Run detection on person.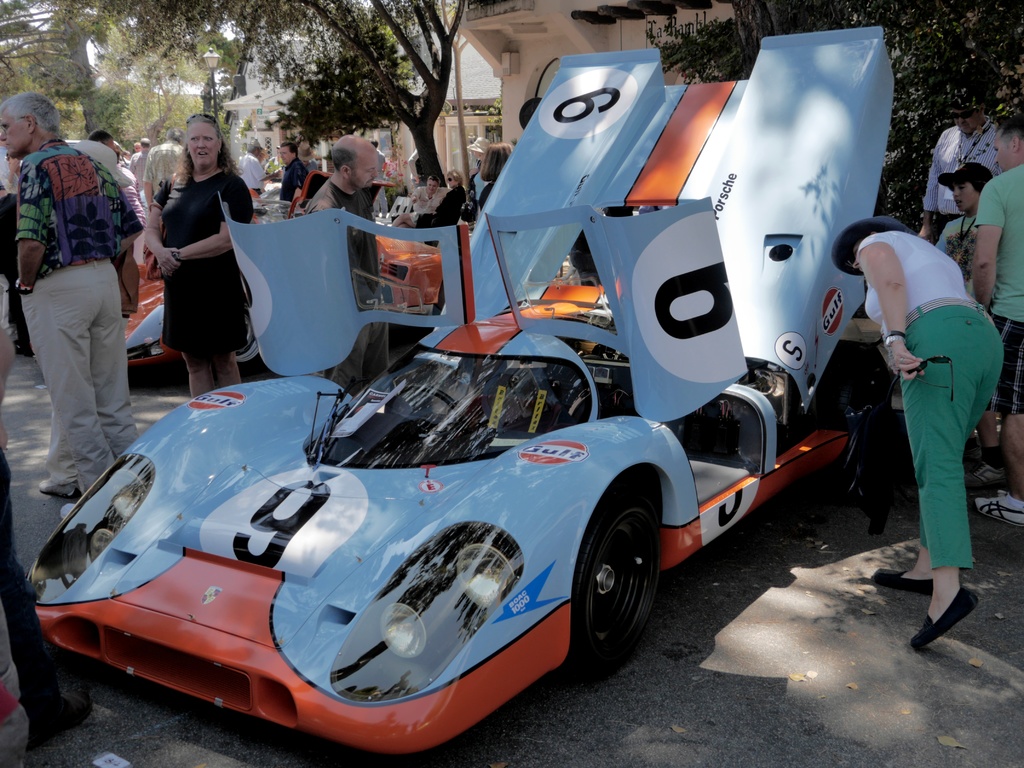
Result: pyautogui.locateOnScreen(943, 163, 988, 258).
